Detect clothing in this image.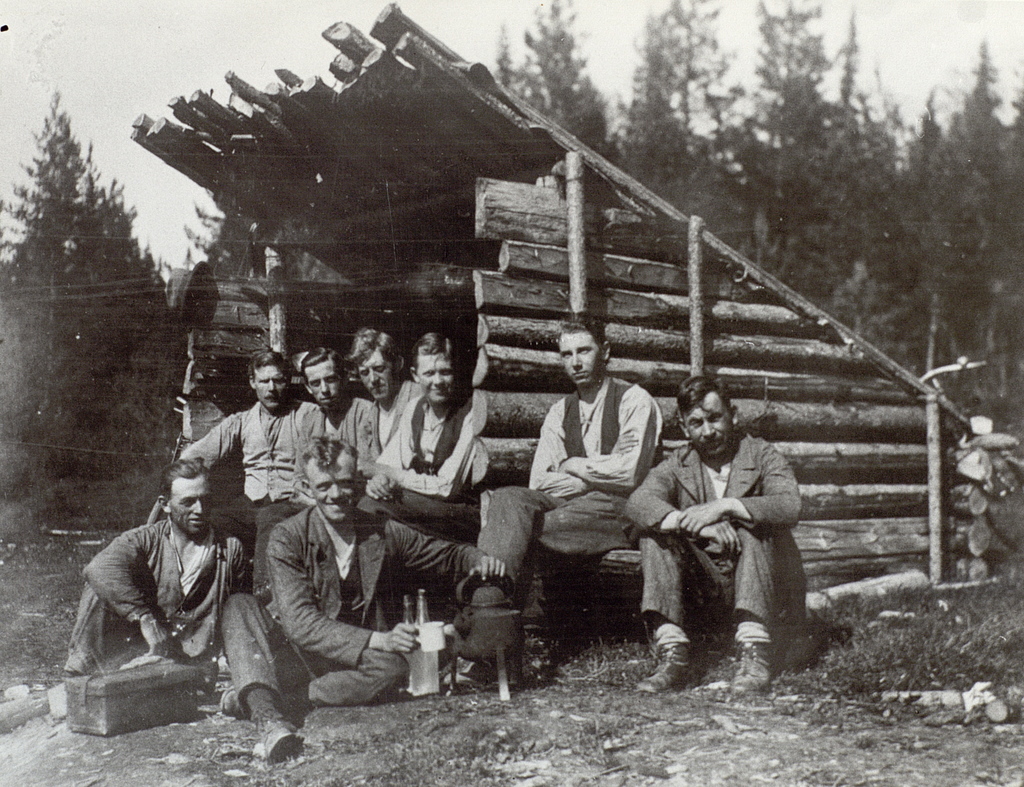
Detection: [175,396,350,505].
